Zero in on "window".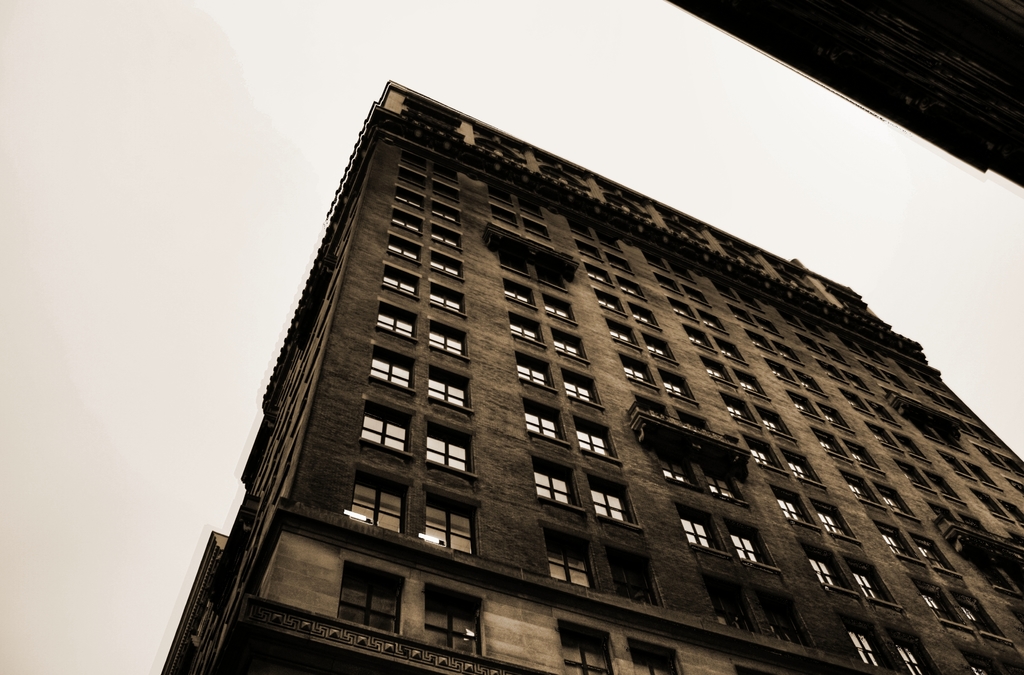
Zeroed in: (776,496,811,525).
